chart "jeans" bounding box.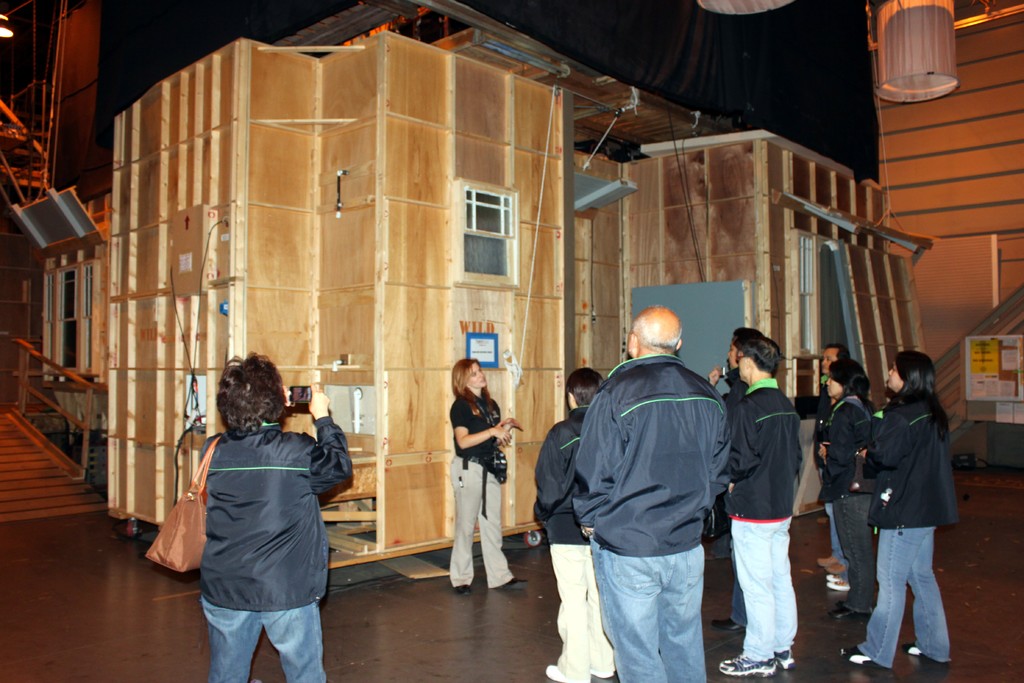
Charted: 732,518,789,656.
